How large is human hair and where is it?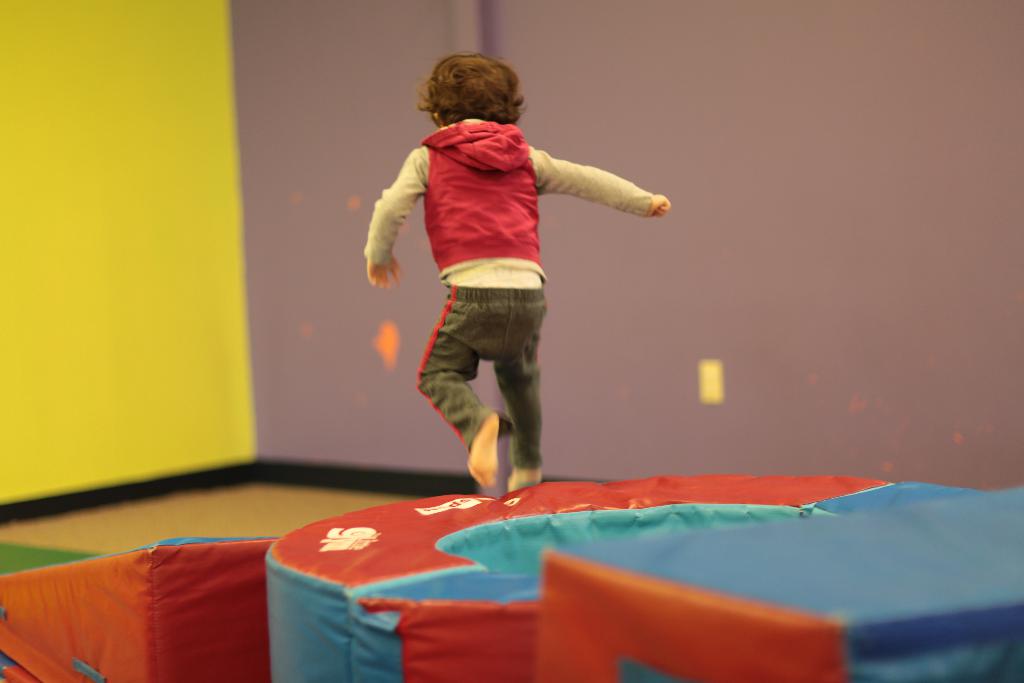
Bounding box: locate(417, 54, 525, 116).
